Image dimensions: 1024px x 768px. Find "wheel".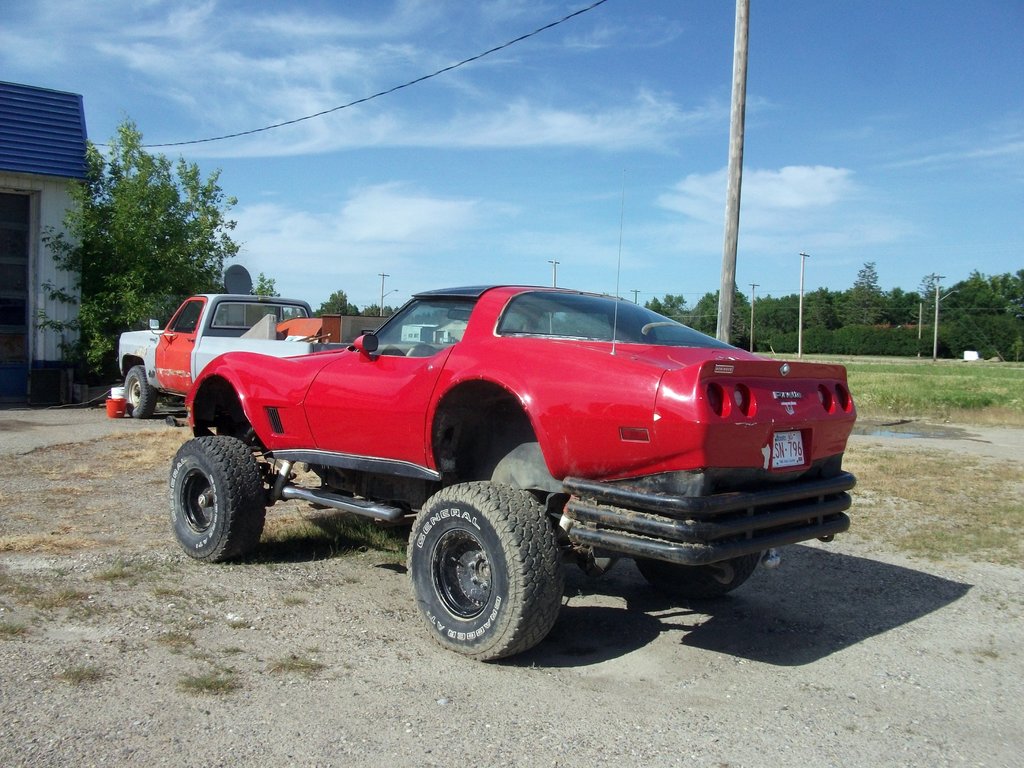
bbox(407, 338, 442, 355).
